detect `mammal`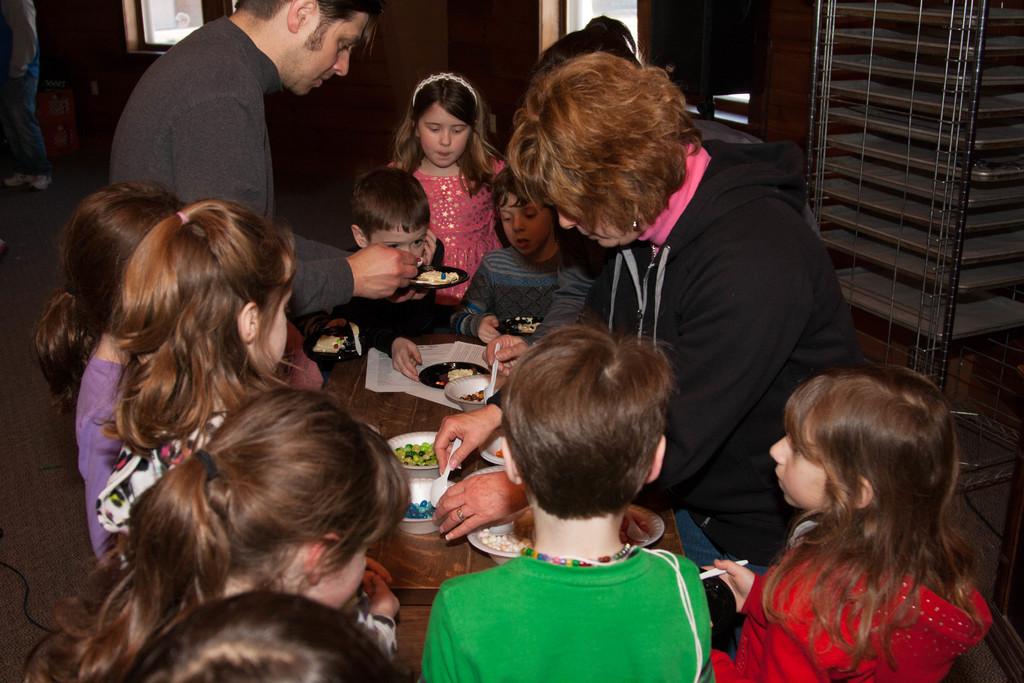
l=719, t=362, r=1013, b=681
